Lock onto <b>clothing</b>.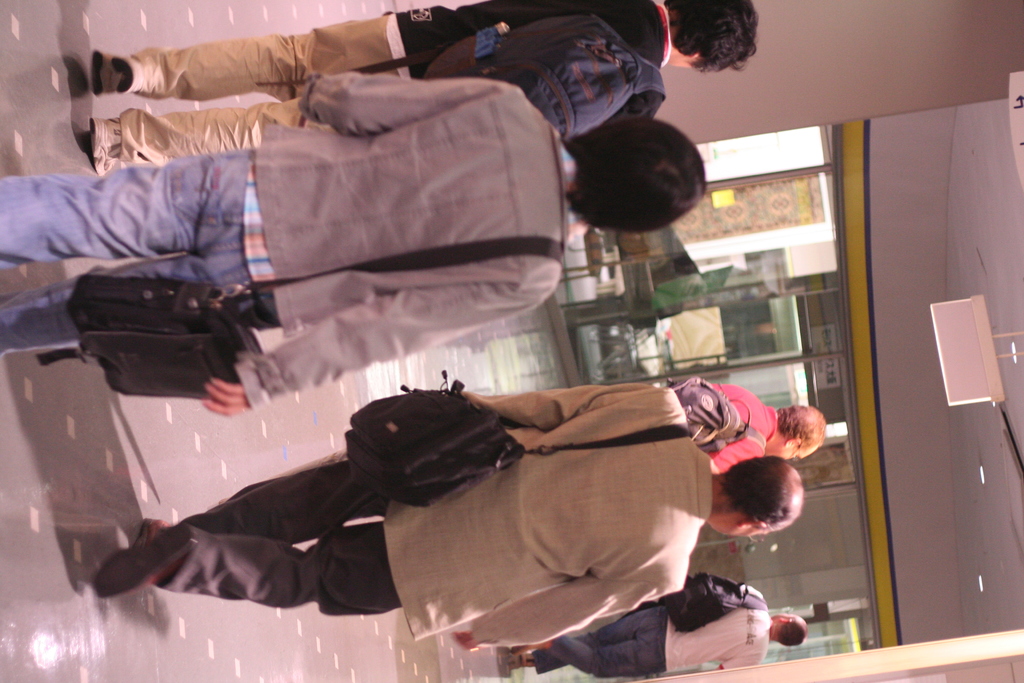
Locked: <region>705, 384, 781, 473</region>.
